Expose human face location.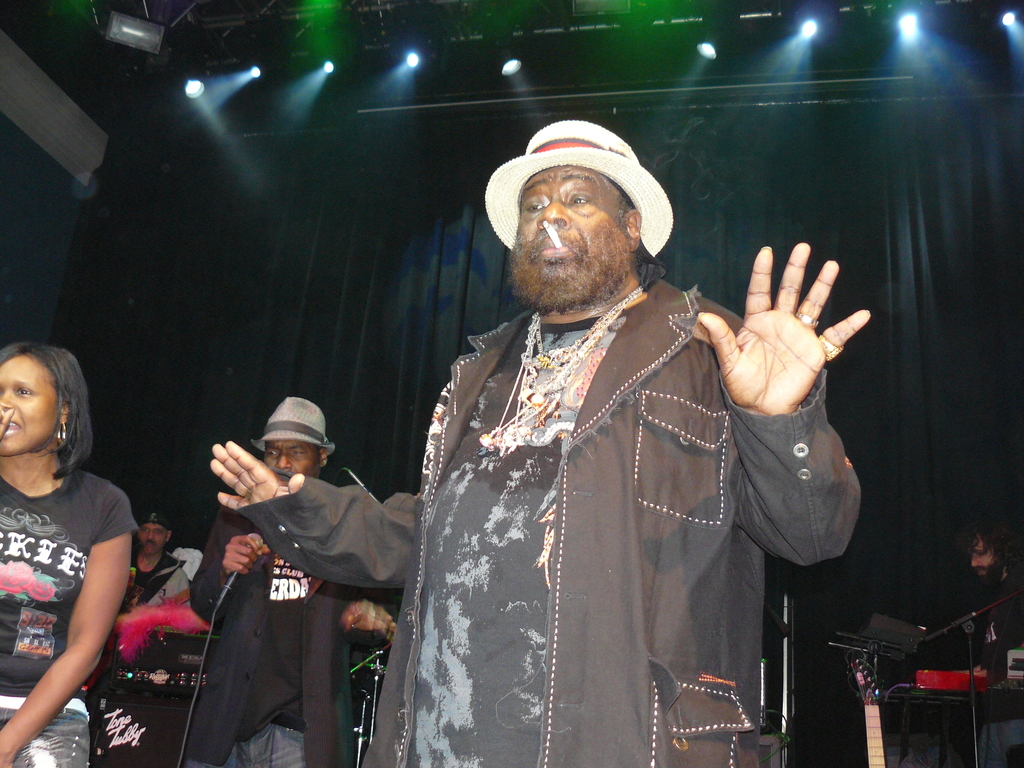
Exposed at bbox=(515, 168, 622, 271).
